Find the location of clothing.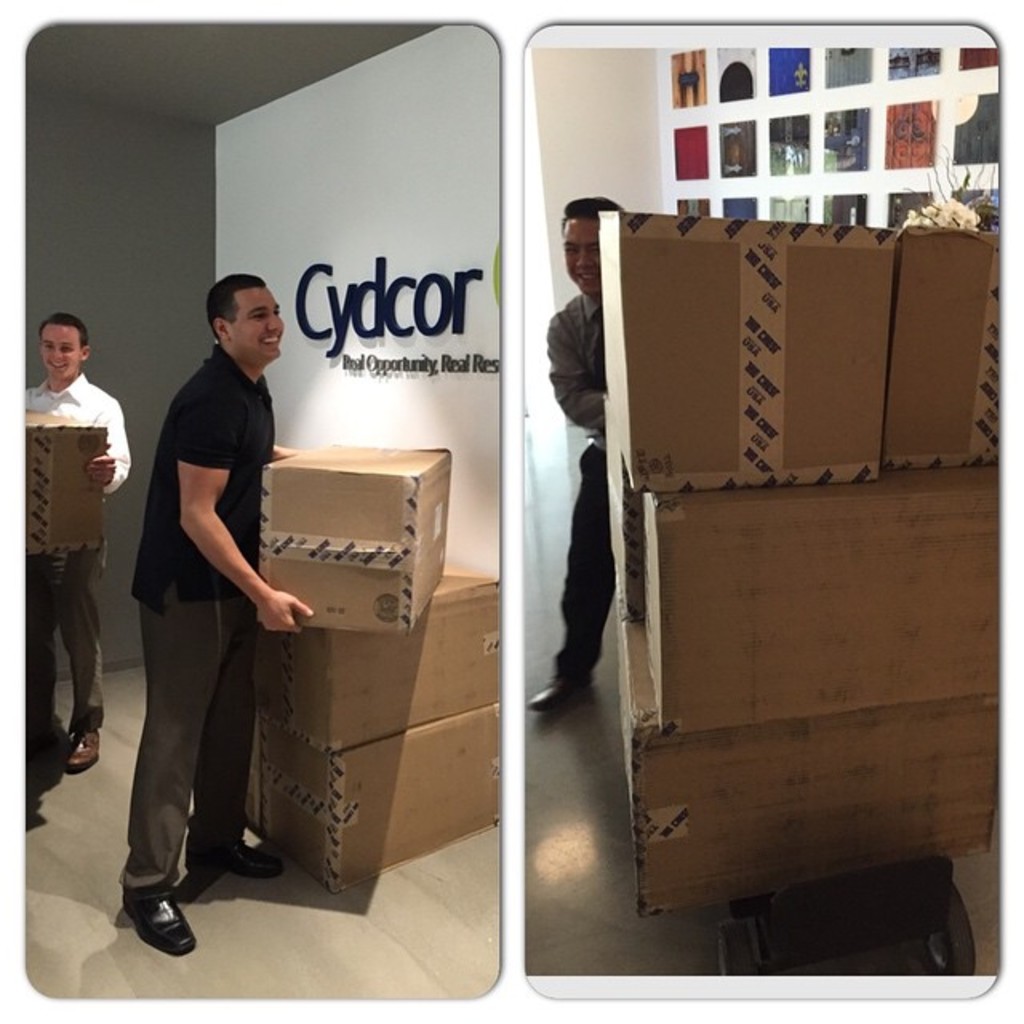
Location: pyautogui.locateOnScreen(16, 373, 133, 733).
